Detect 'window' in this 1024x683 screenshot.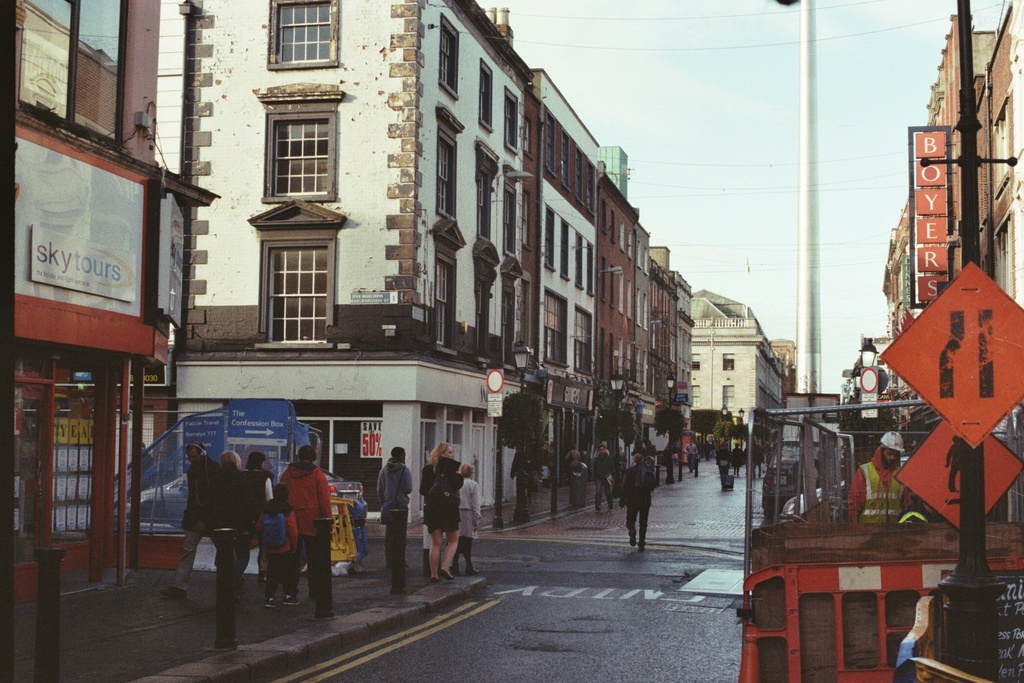
Detection: x1=476 y1=277 x2=486 y2=356.
